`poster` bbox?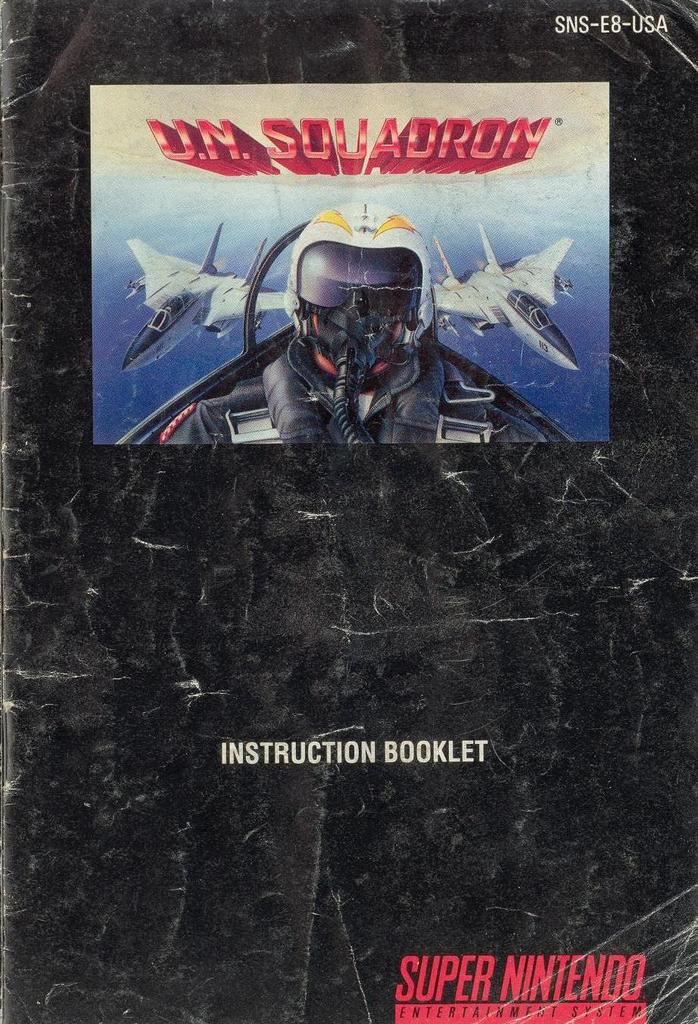
select_region(0, 0, 696, 1023)
